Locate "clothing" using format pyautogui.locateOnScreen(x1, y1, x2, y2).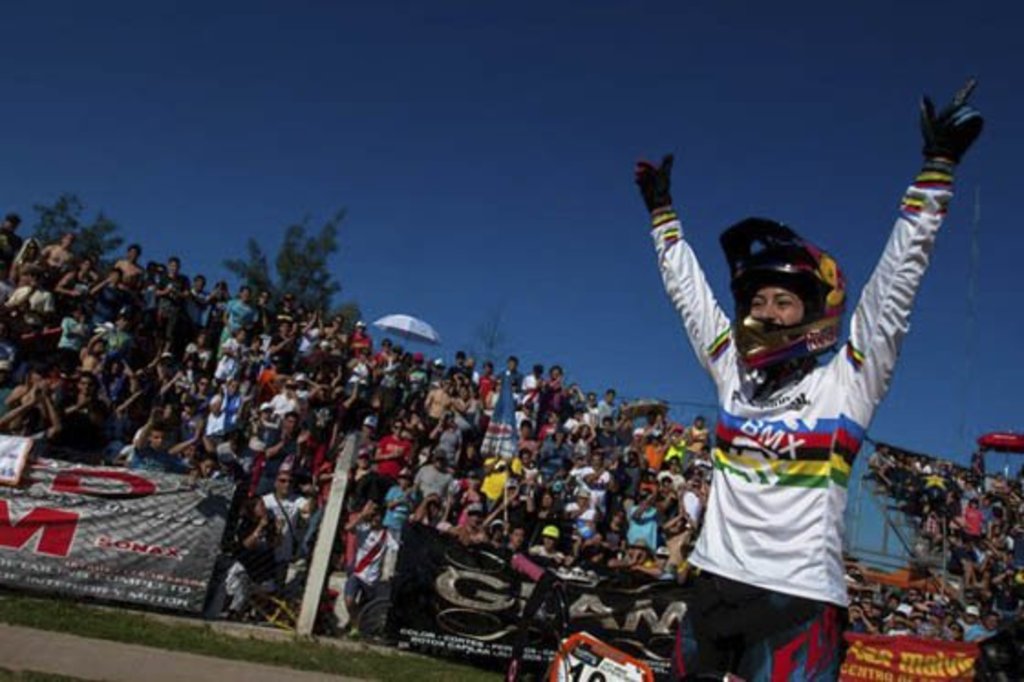
pyautogui.locateOnScreen(95, 287, 130, 331).
